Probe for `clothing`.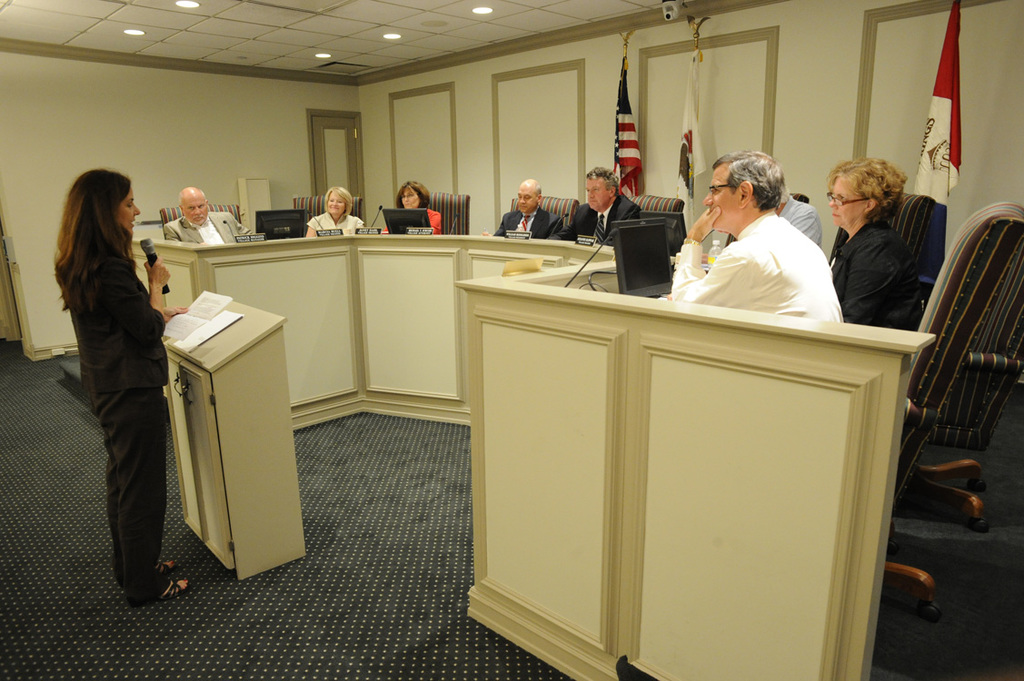
Probe result: [50, 248, 169, 385].
